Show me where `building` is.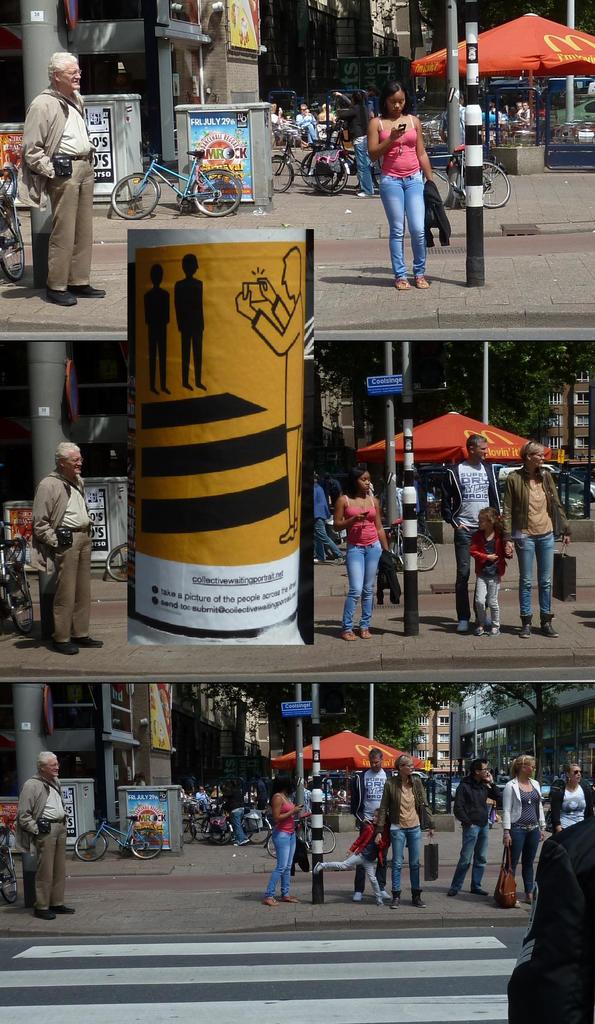
`building` is at <region>266, 0, 437, 104</region>.
